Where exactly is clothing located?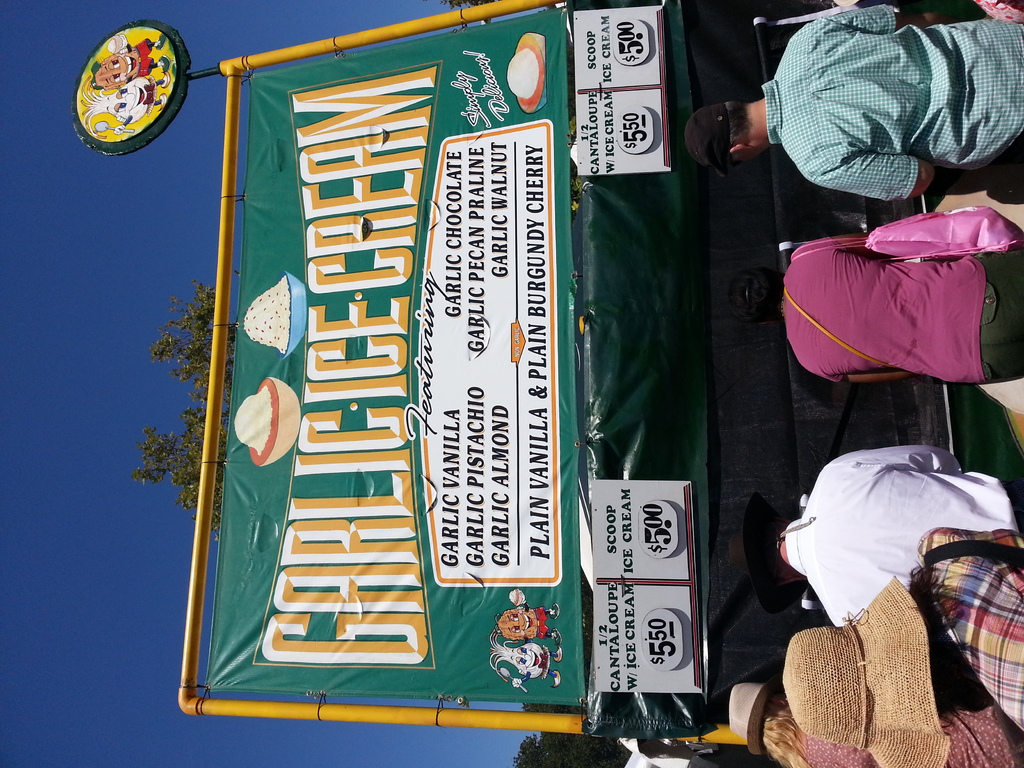
Its bounding box is [left=778, top=447, right=1014, bottom=625].
